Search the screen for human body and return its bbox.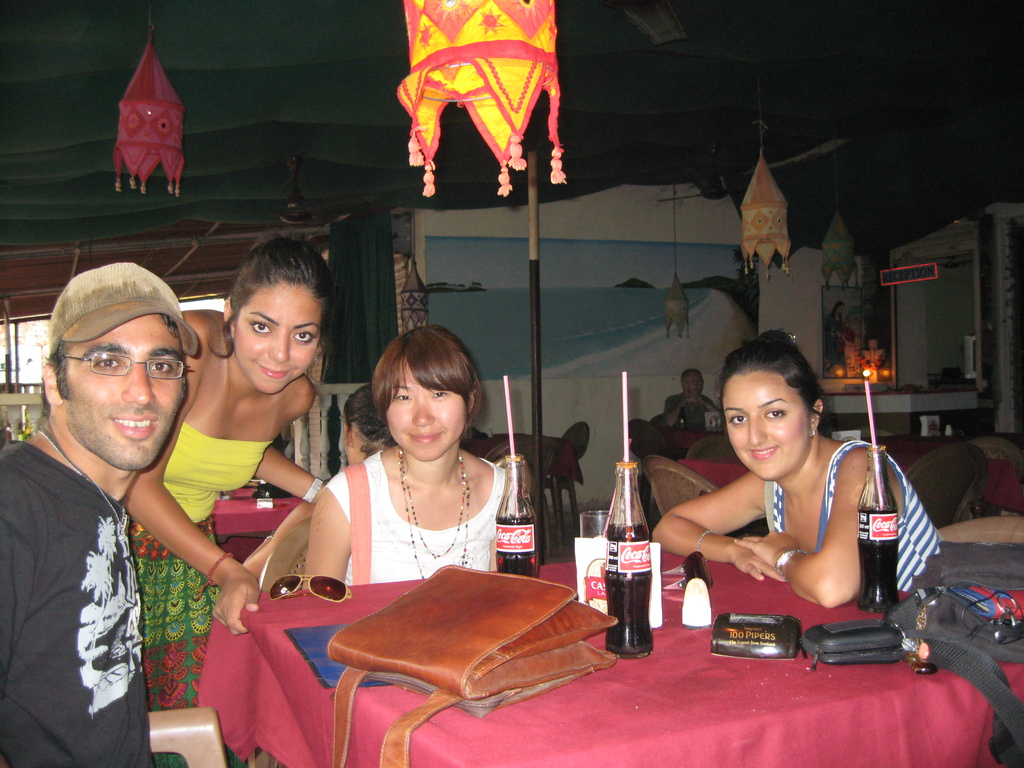
Found: 0:427:157:767.
